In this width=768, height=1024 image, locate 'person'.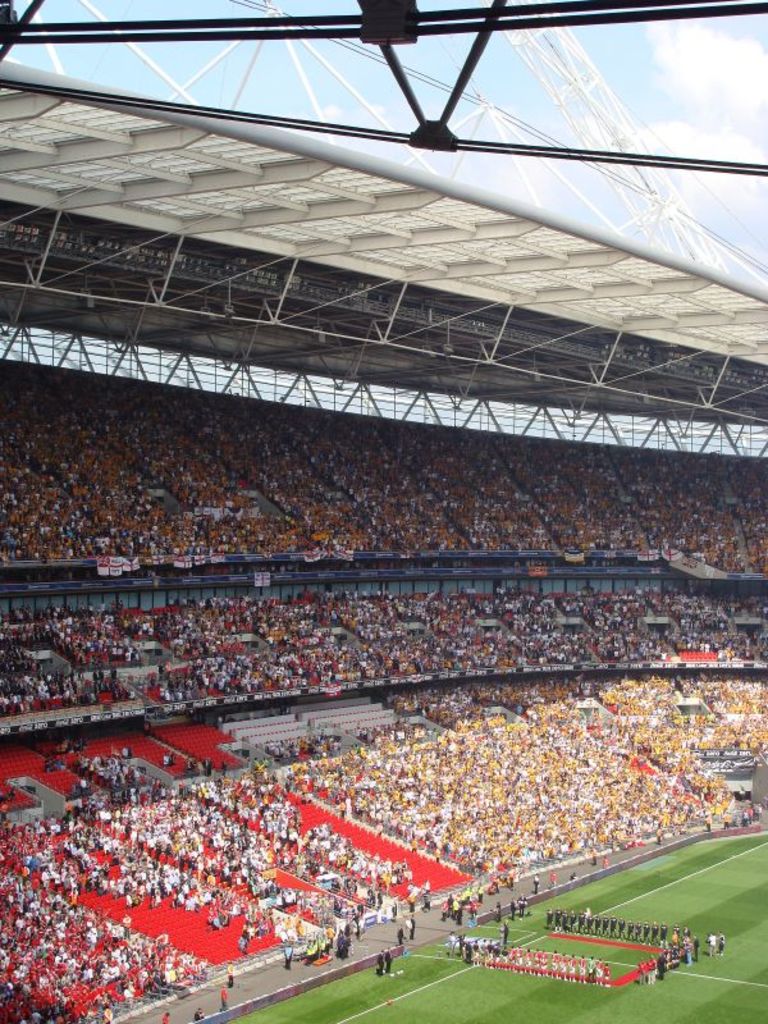
Bounding box: (397,924,407,952).
